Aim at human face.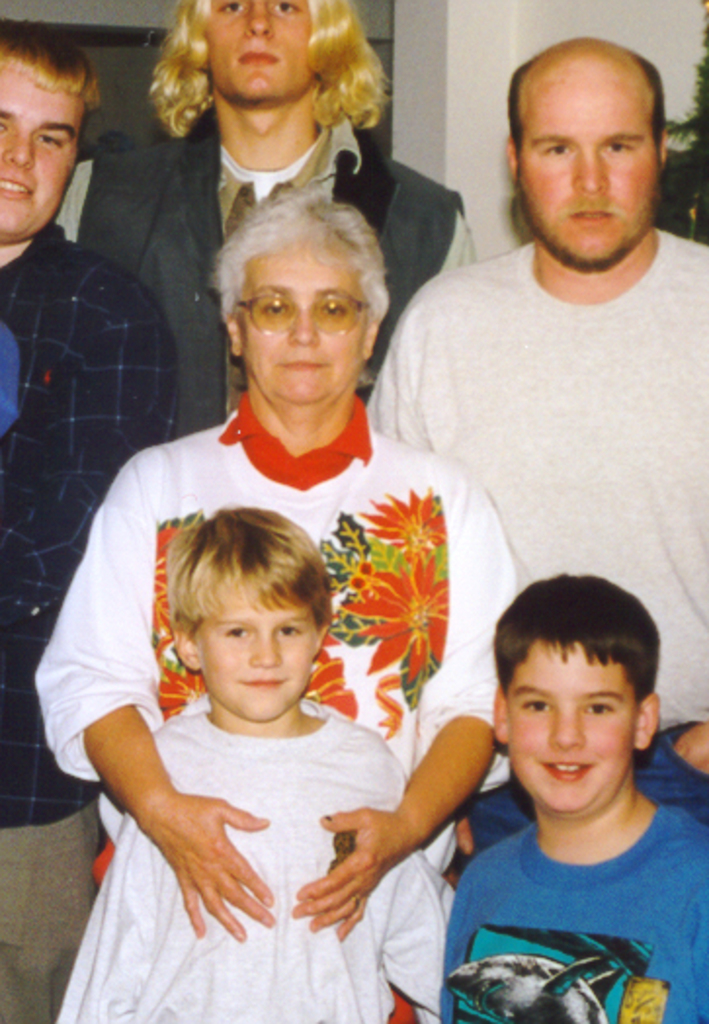
Aimed at crop(506, 643, 637, 821).
